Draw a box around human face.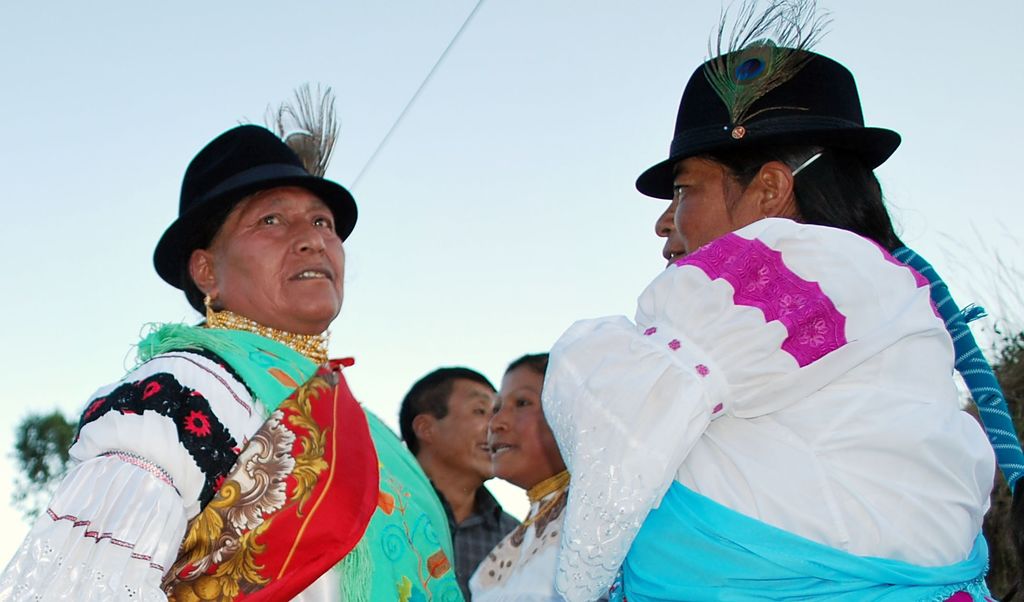
<region>488, 368, 566, 489</region>.
